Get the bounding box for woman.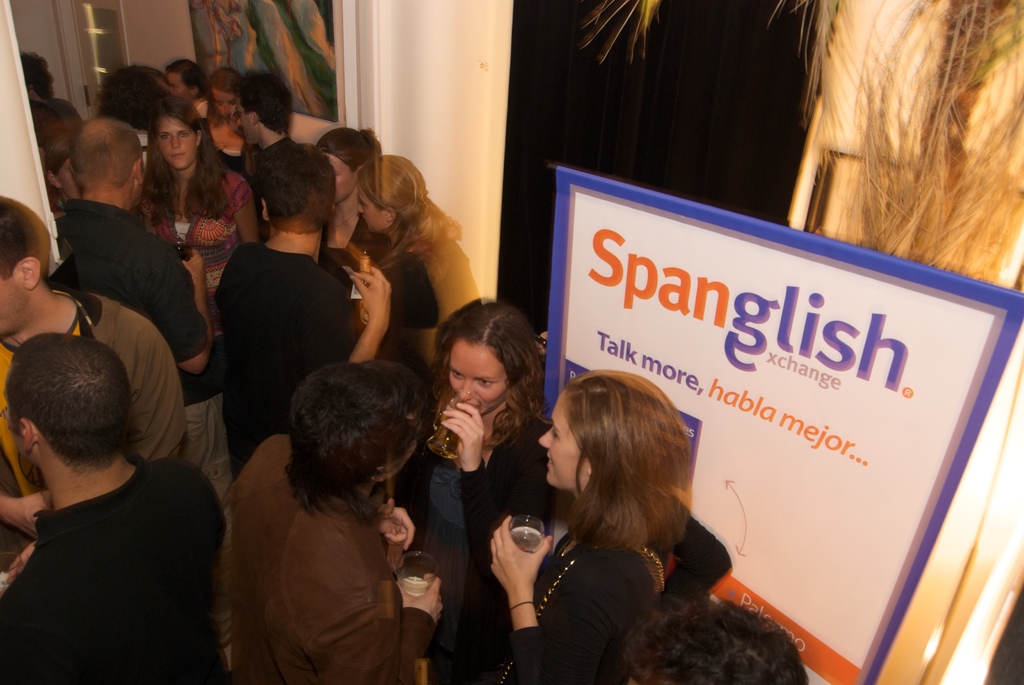
left=202, top=63, right=253, bottom=179.
